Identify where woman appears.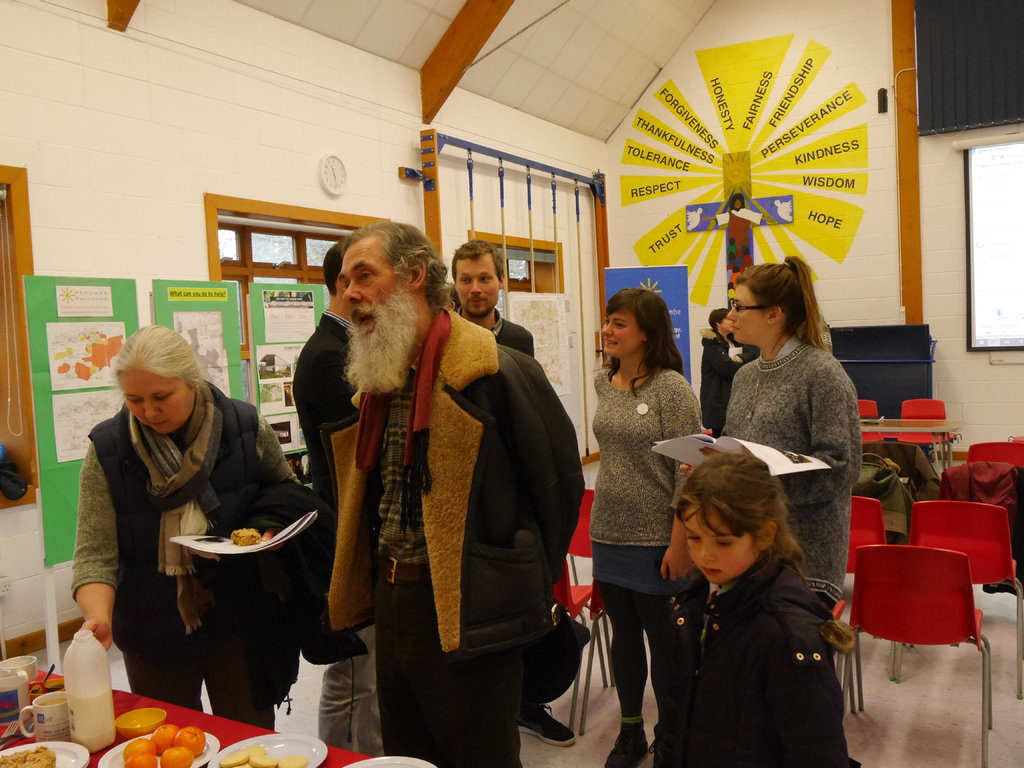
Appears at 58,317,305,735.
